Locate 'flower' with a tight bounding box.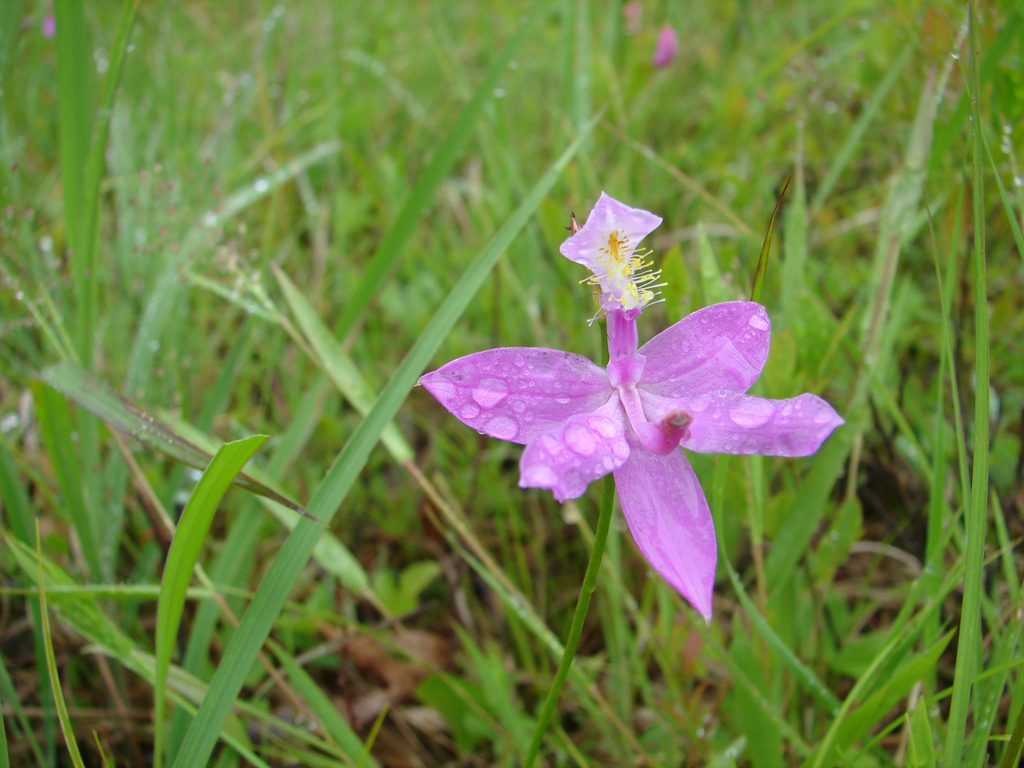
Rect(434, 216, 834, 600).
